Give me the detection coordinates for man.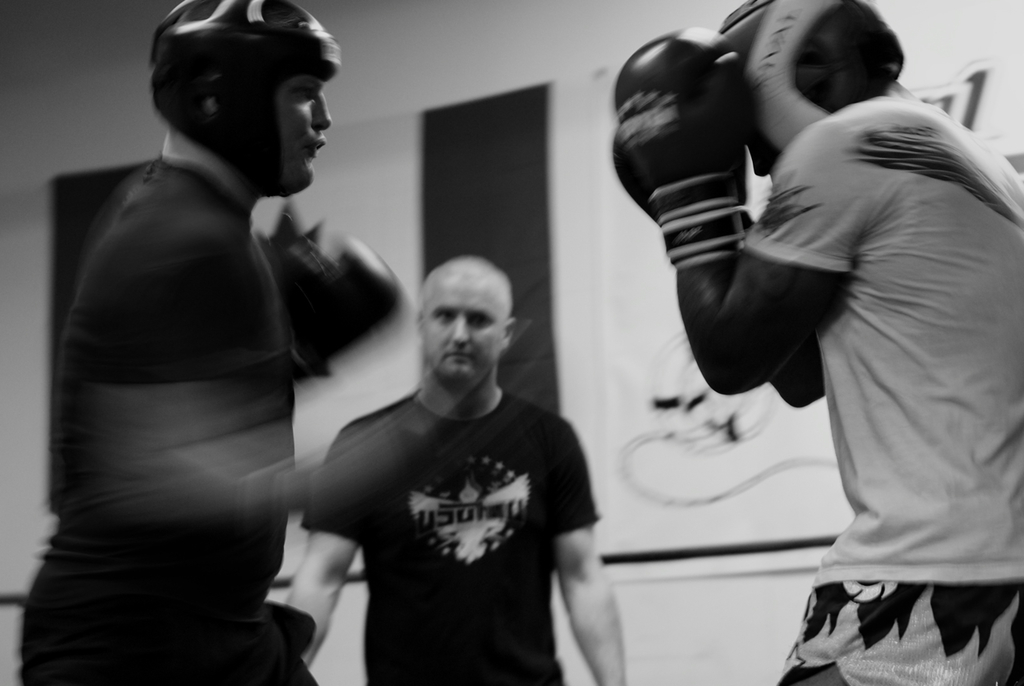
pyautogui.locateOnScreen(604, 0, 1023, 685).
